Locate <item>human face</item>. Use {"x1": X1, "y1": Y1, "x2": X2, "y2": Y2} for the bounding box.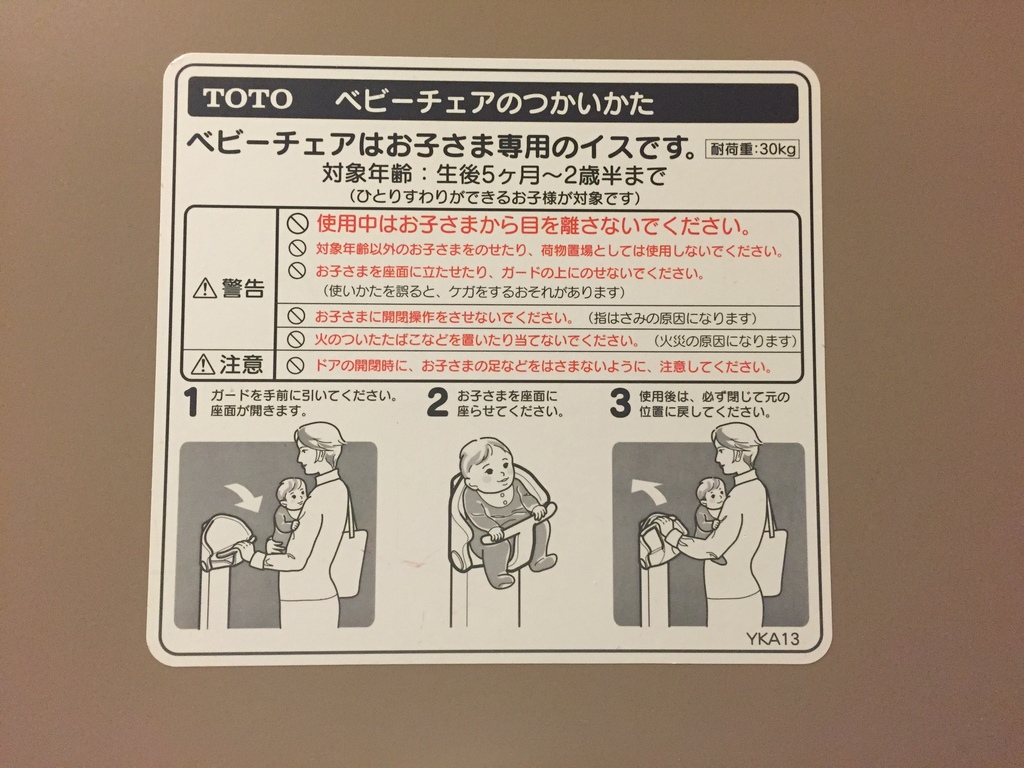
{"x1": 712, "y1": 435, "x2": 737, "y2": 476}.
